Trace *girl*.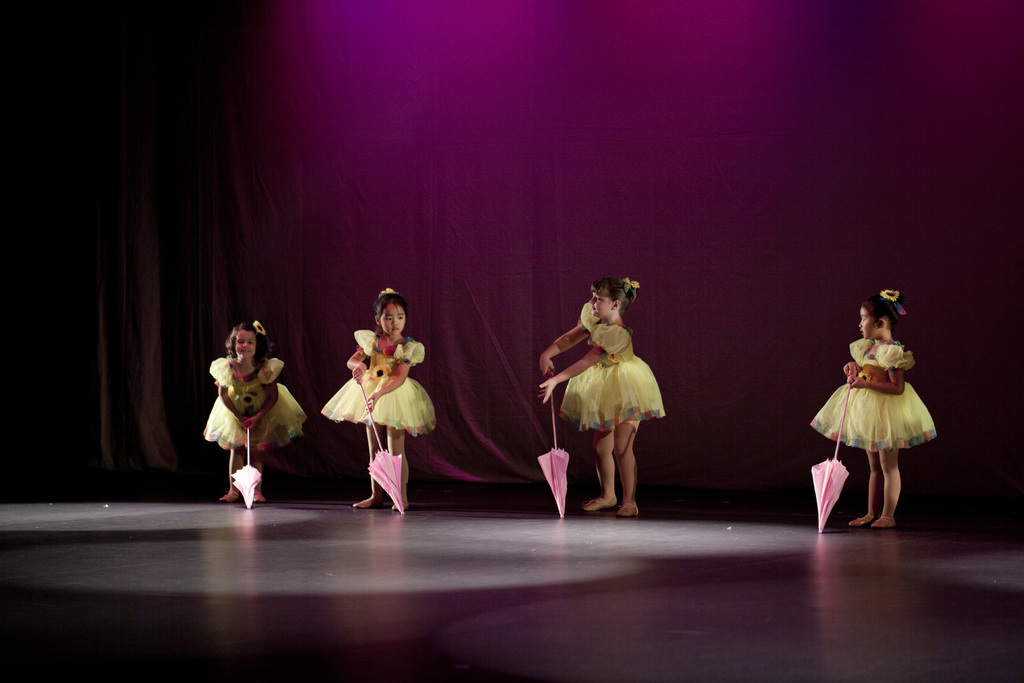
Traced to box(200, 319, 303, 499).
